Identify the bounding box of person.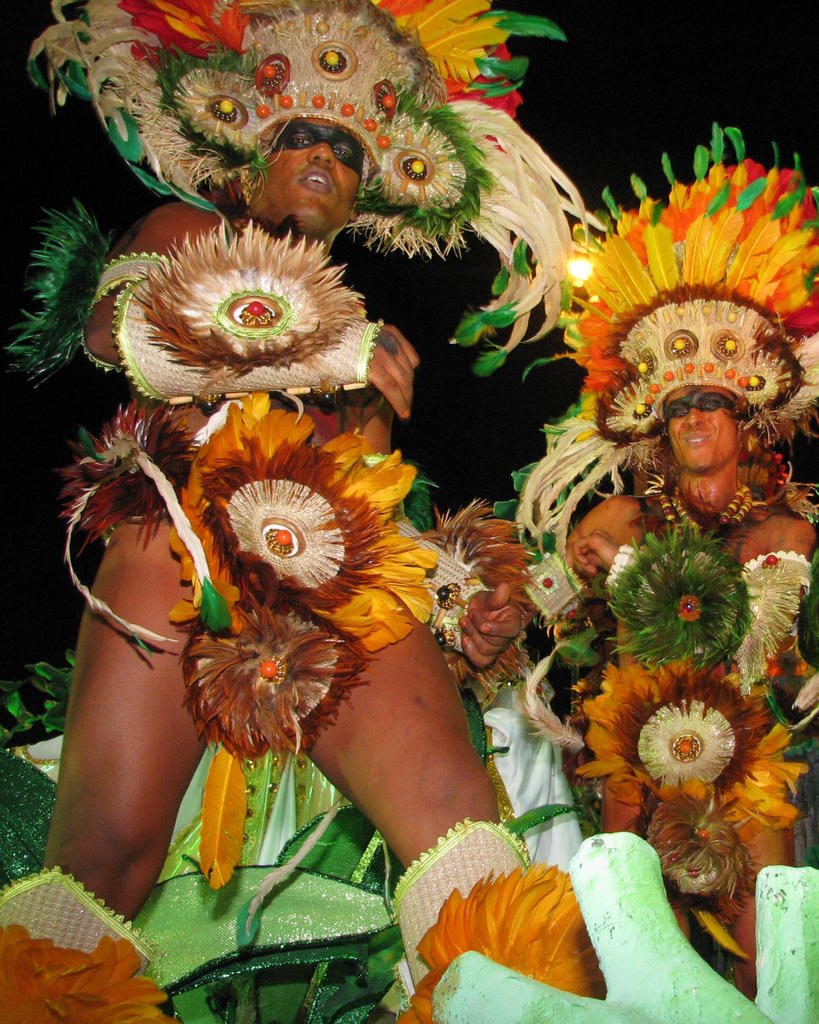
<box>0,0,673,1015</box>.
